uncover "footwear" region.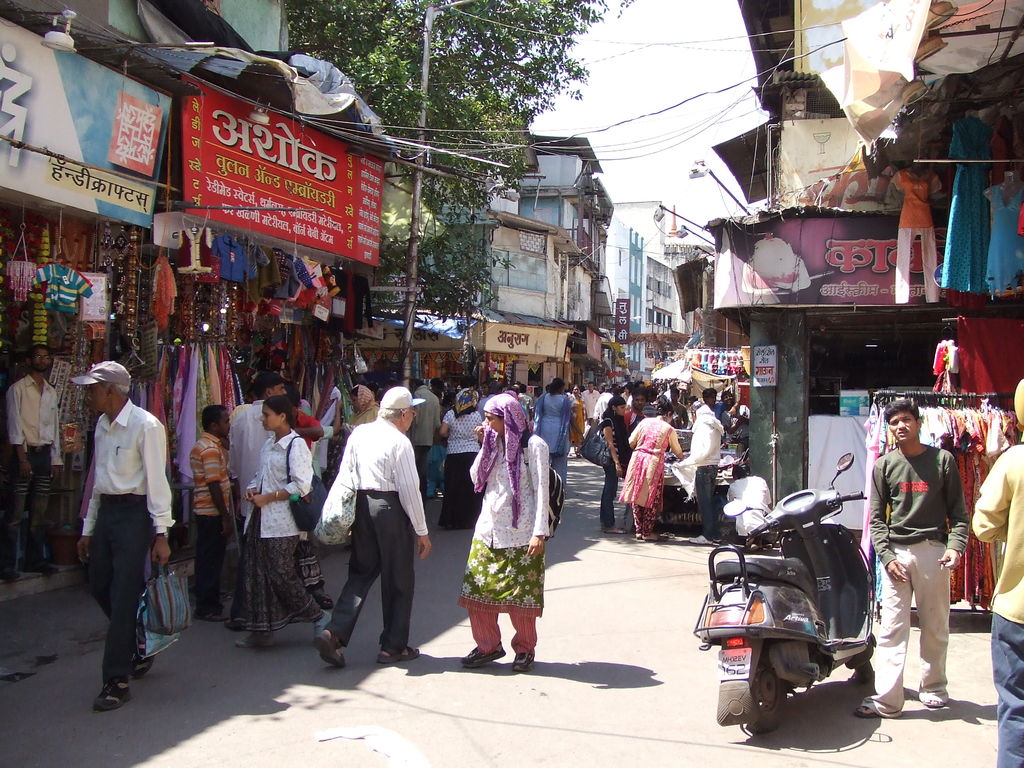
Uncovered: x1=858, y1=705, x2=876, y2=718.
